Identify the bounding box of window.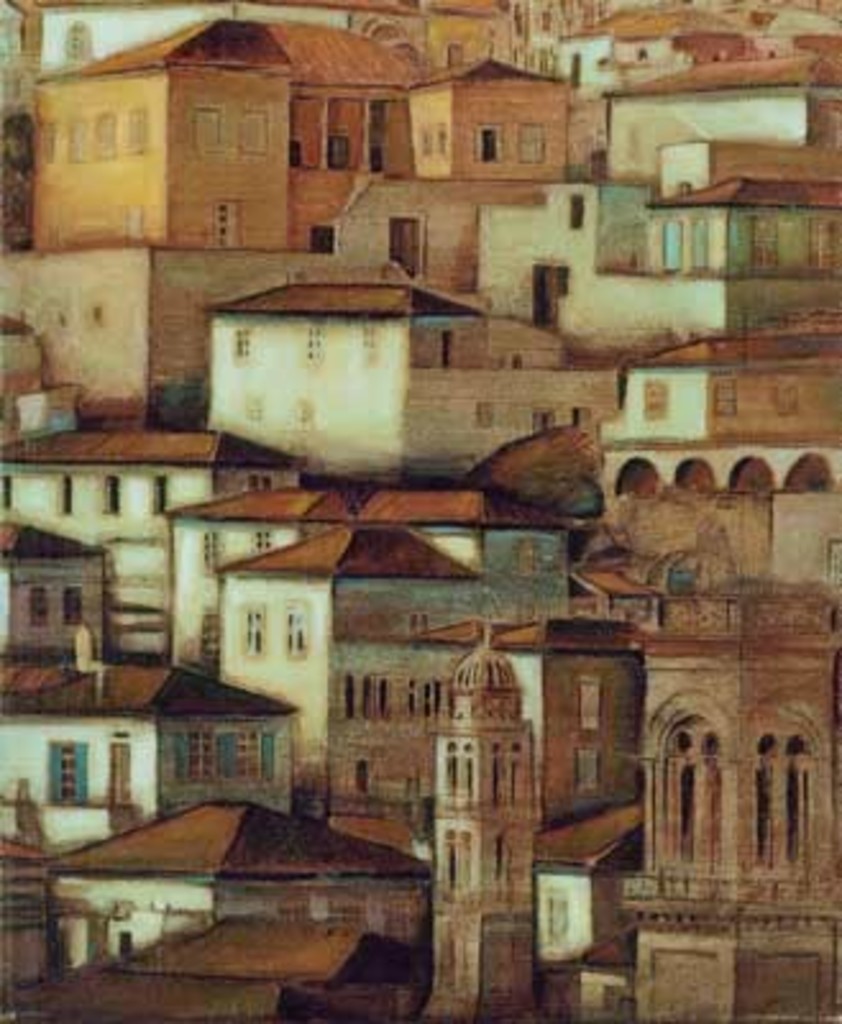
<bbox>292, 136, 305, 172</bbox>.
